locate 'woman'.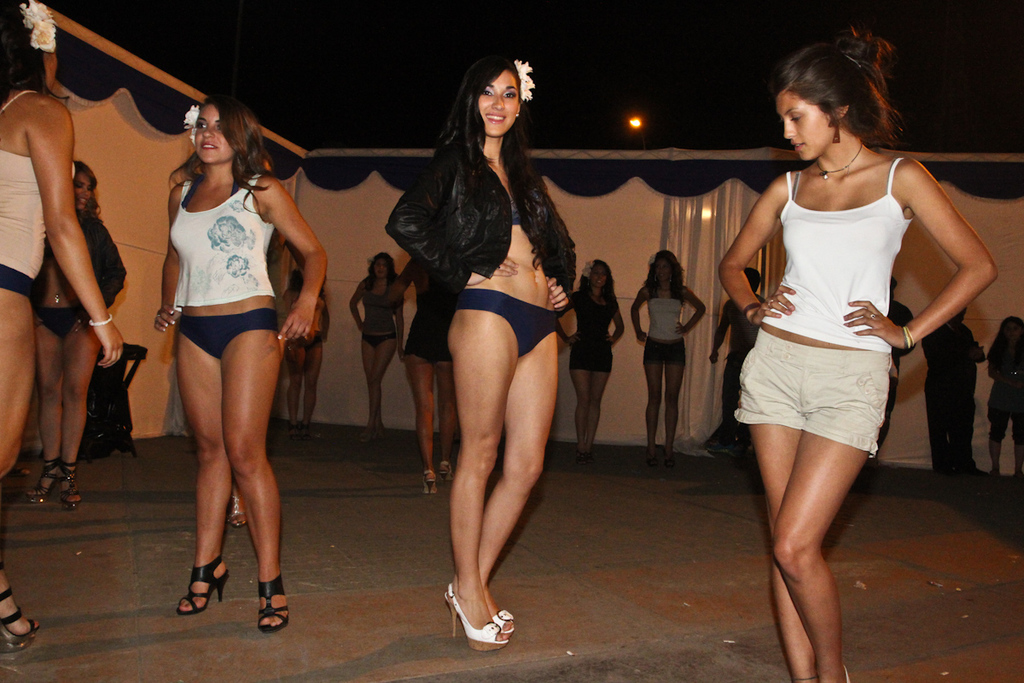
Bounding box: bbox(713, 32, 990, 680).
